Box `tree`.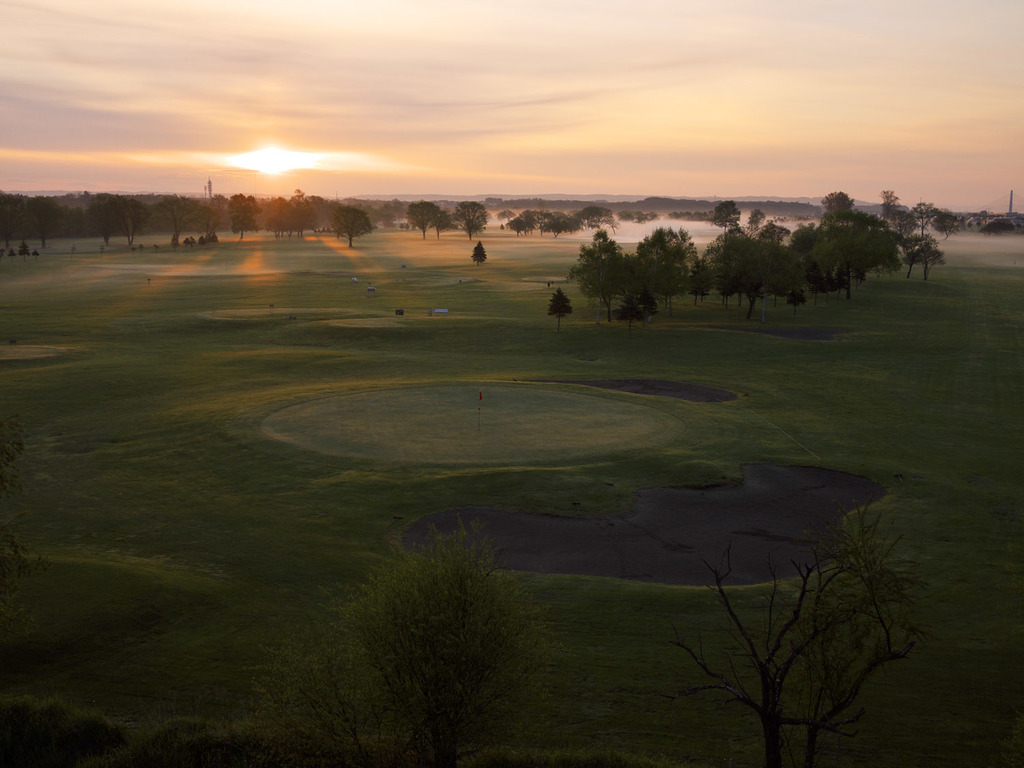
BBox(534, 188, 928, 301).
